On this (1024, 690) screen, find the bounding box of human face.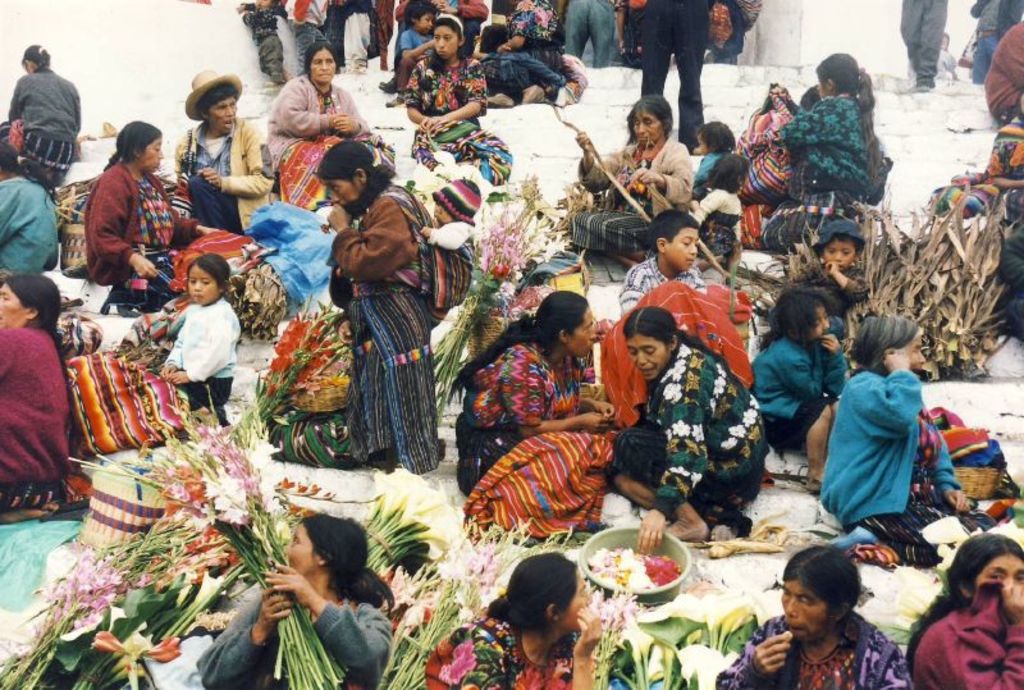
Bounding box: region(567, 303, 591, 355).
